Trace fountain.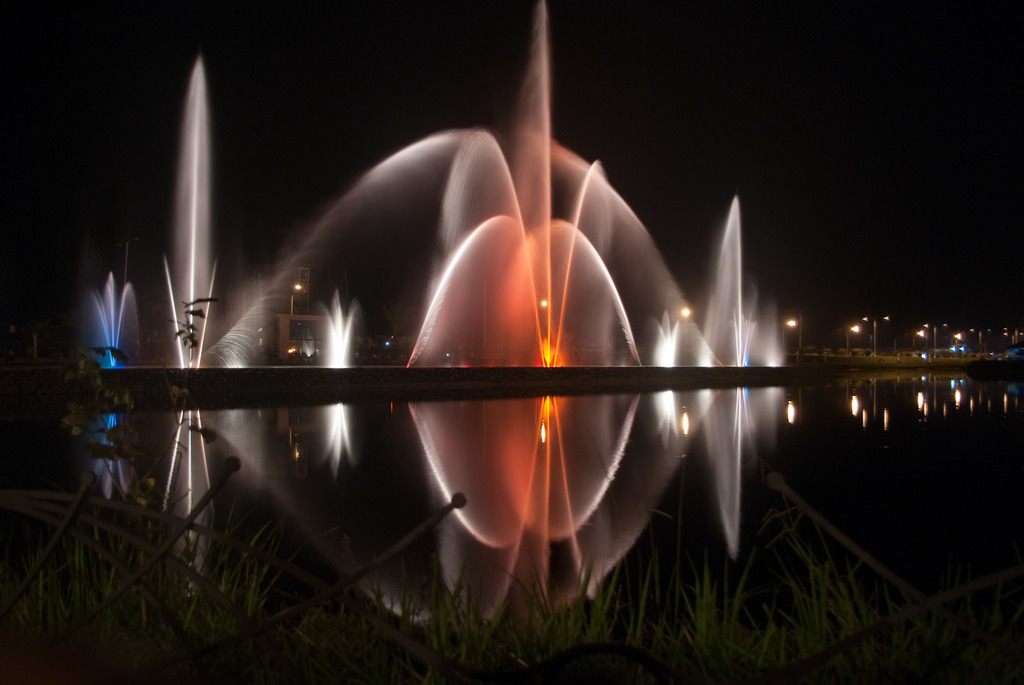
Traced to BBox(62, 0, 803, 383).
